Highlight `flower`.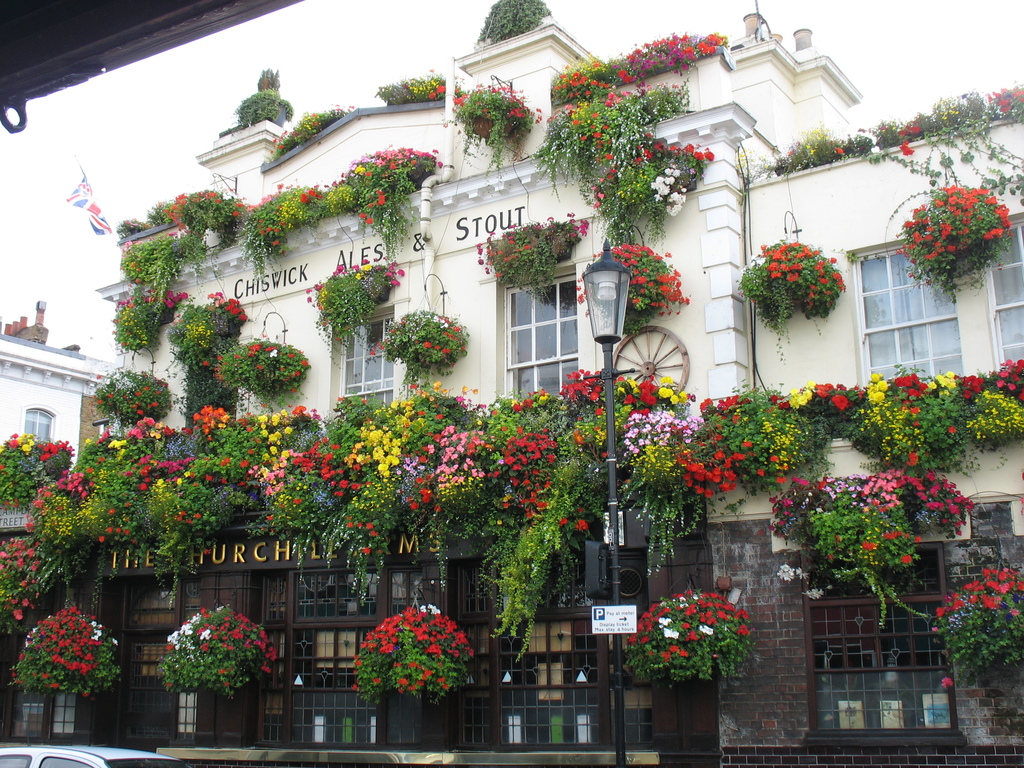
Highlighted region: select_region(575, 522, 586, 534).
